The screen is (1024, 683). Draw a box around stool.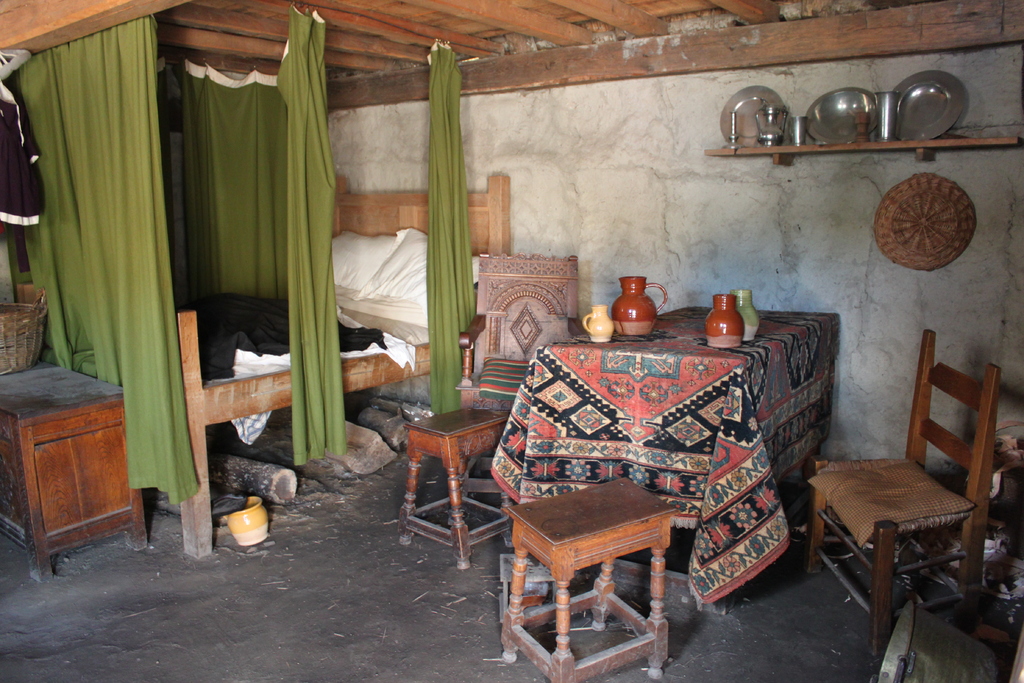
pyautogui.locateOnScreen(499, 477, 676, 682).
